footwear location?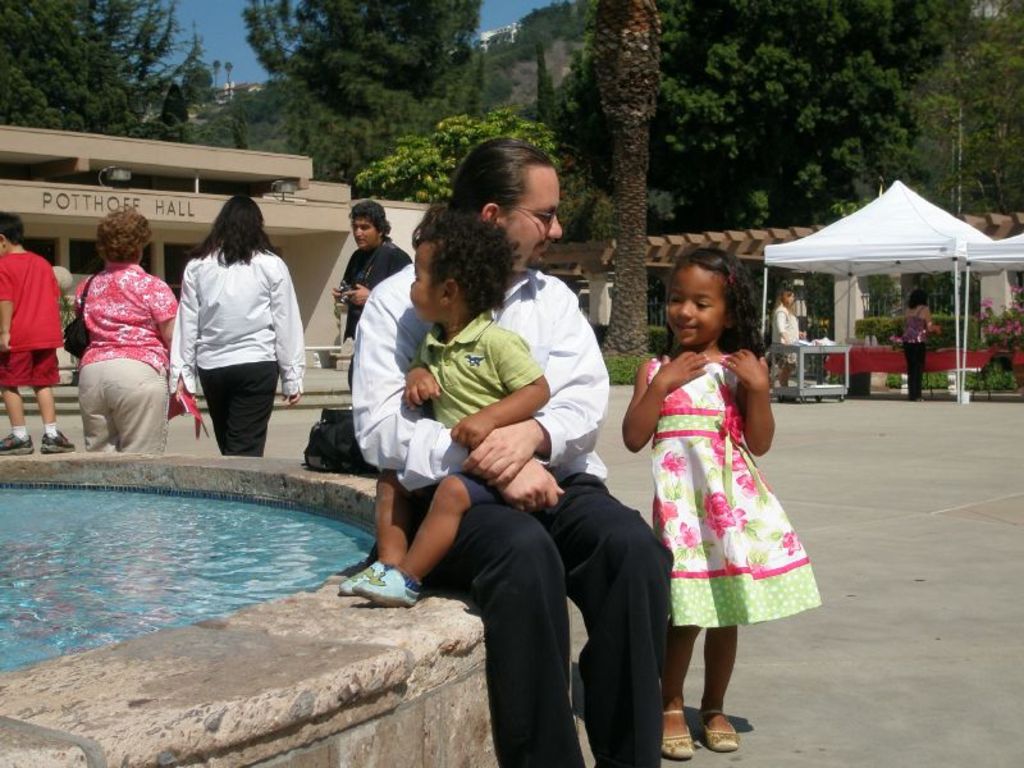
<box>915,397,928,402</box>
